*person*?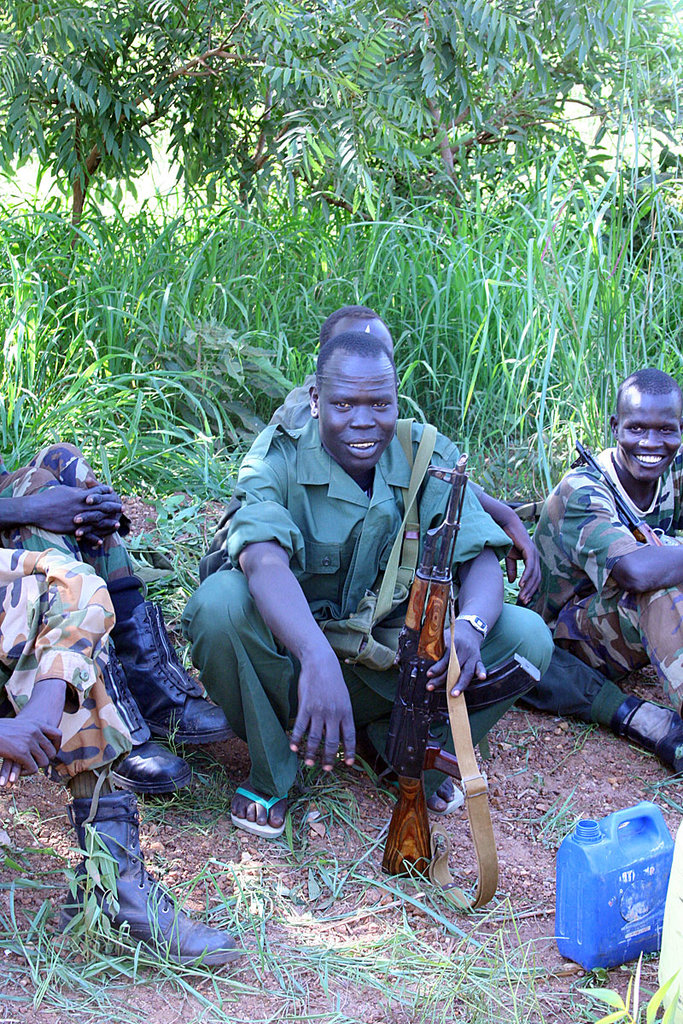
(0, 441, 242, 790)
